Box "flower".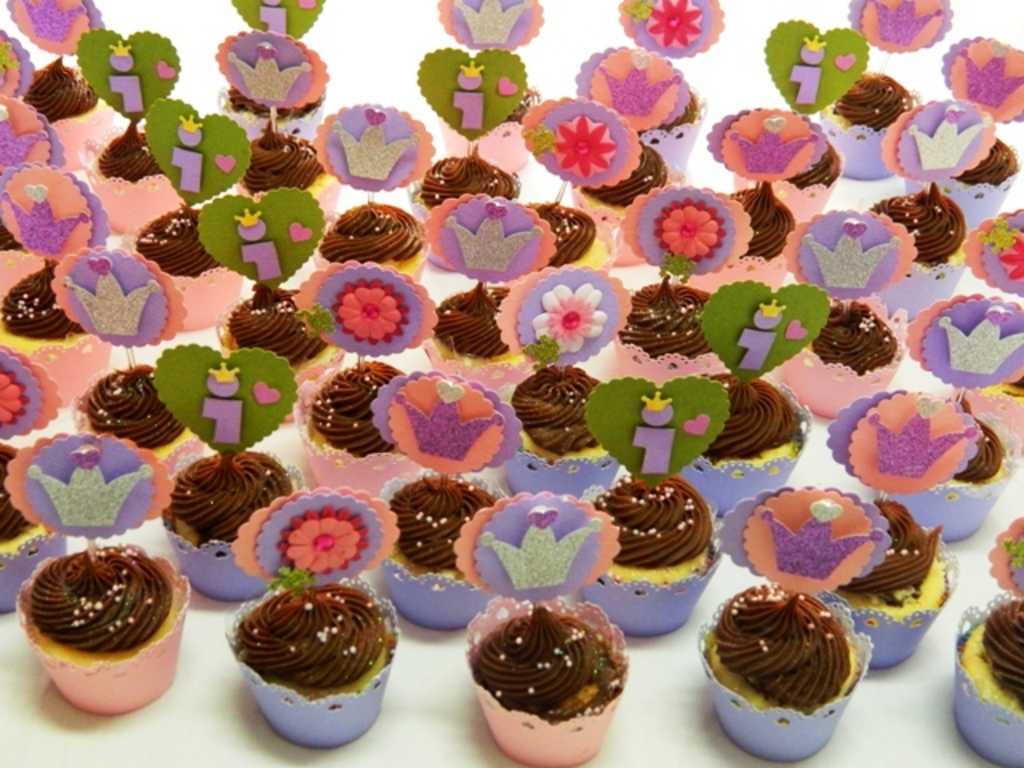
x1=654, y1=197, x2=728, y2=261.
